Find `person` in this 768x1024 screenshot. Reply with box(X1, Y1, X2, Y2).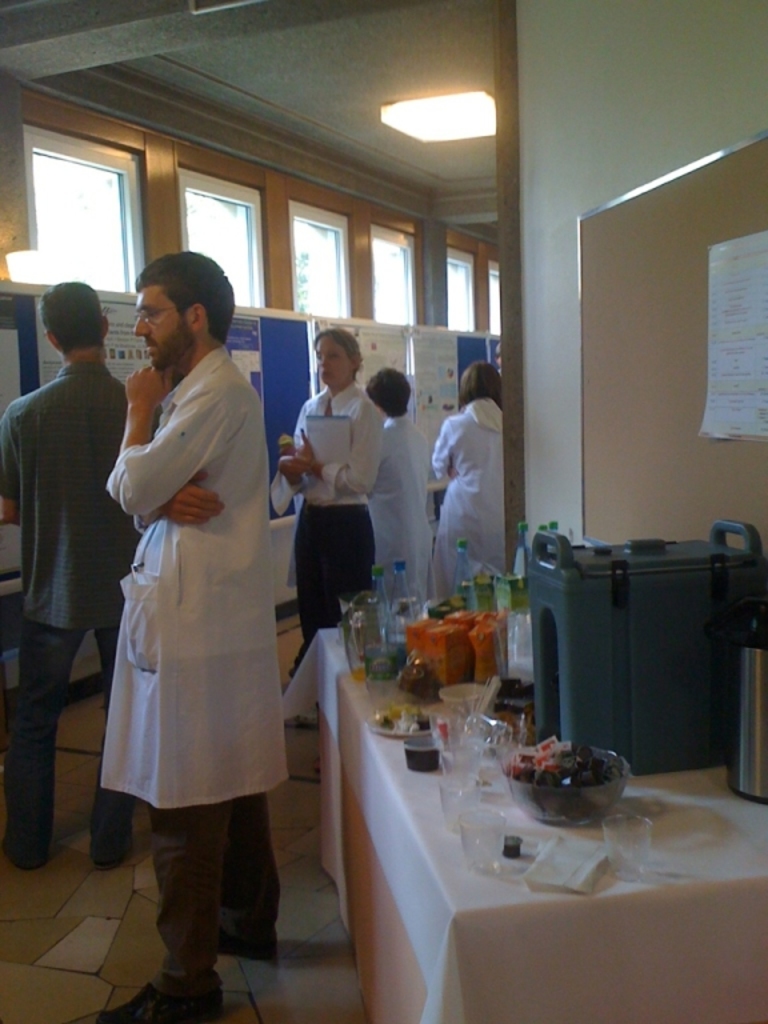
box(275, 331, 381, 689).
